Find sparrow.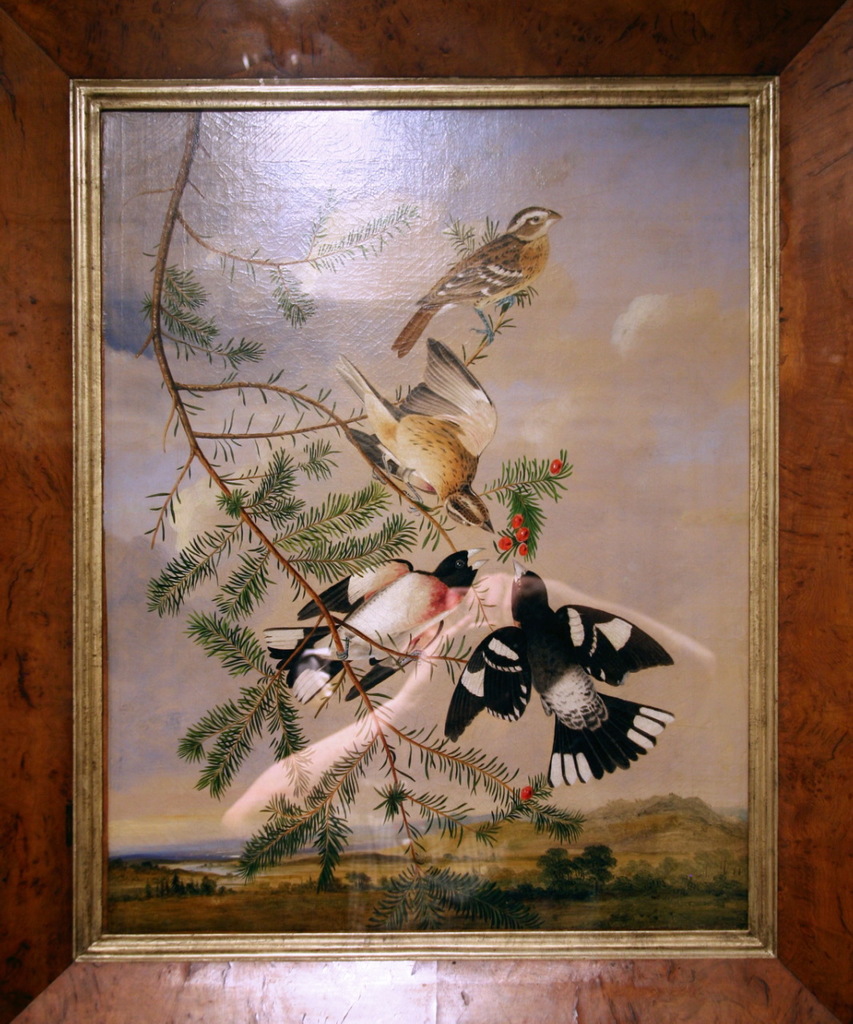
257 552 493 709.
